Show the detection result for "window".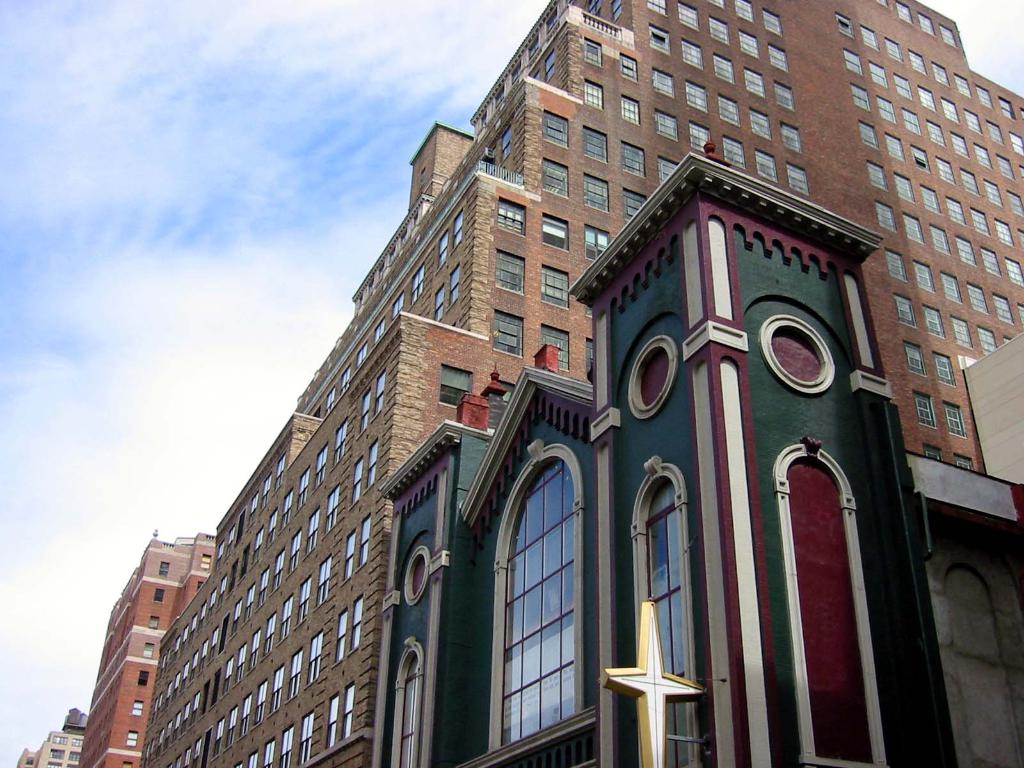
box(492, 310, 524, 359).
